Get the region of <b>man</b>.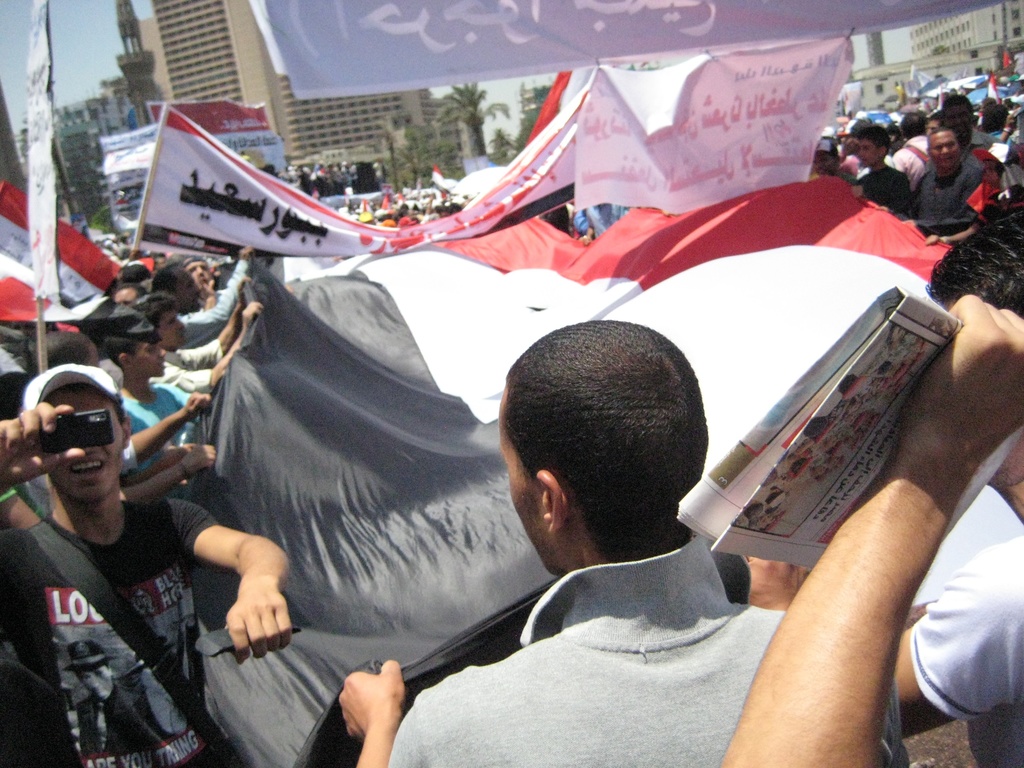
box=[130, 291, 266, 395].
